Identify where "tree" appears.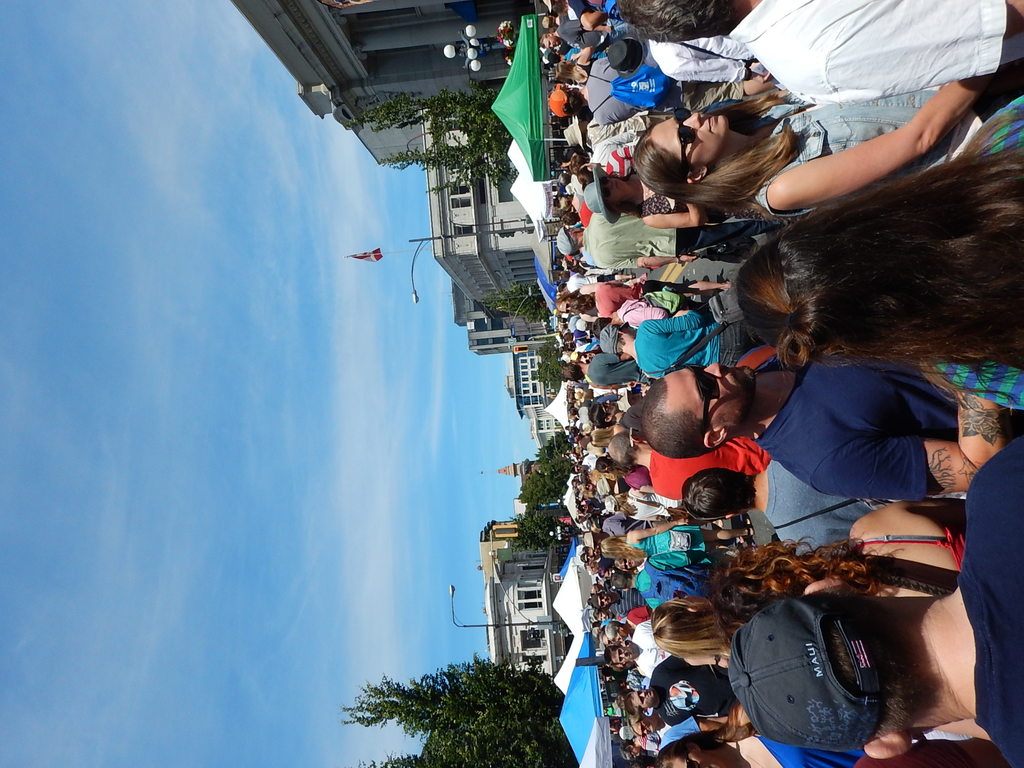
Appears at l=340, t=84, r=516, b=184.
